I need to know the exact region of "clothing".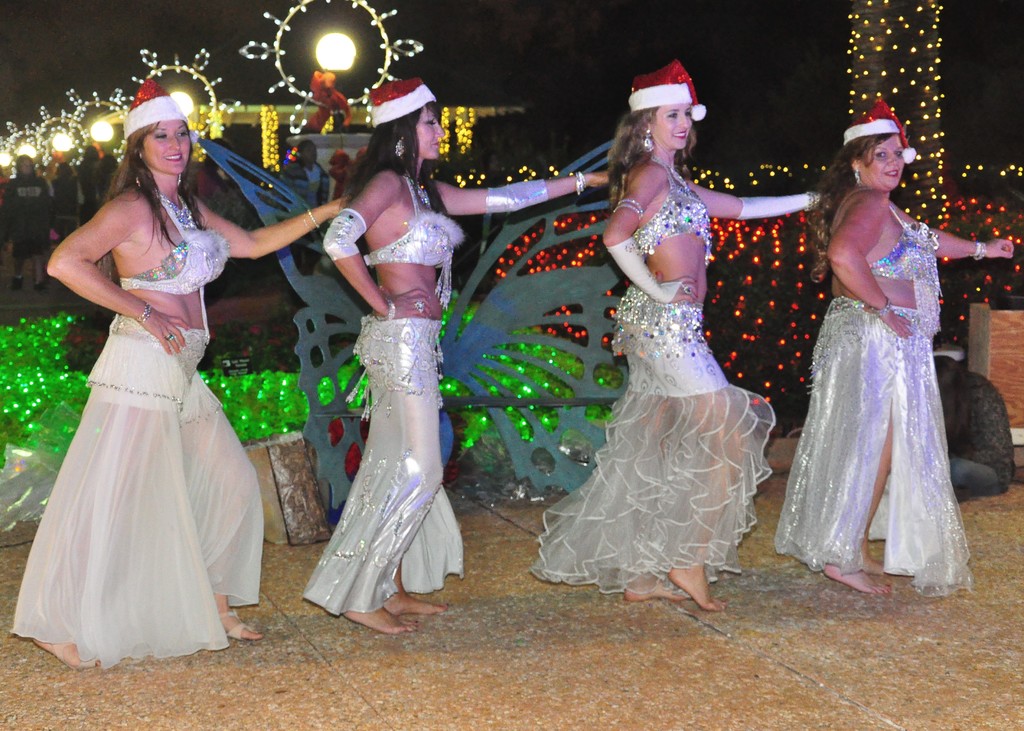
Region: x1=300, y1=316, x2=465, y2=618.
